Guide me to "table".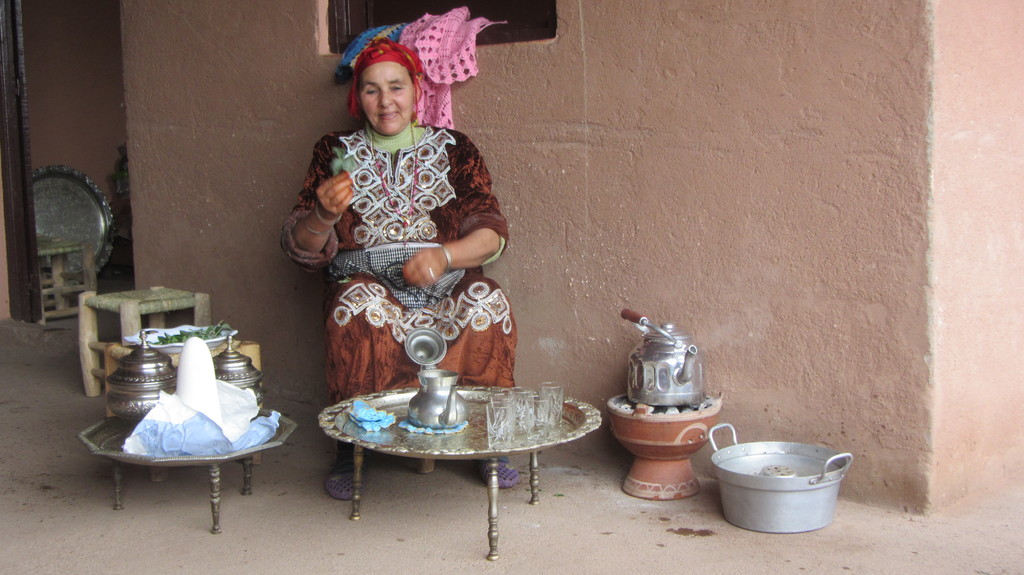
Guidance: 76 402 294 538.
